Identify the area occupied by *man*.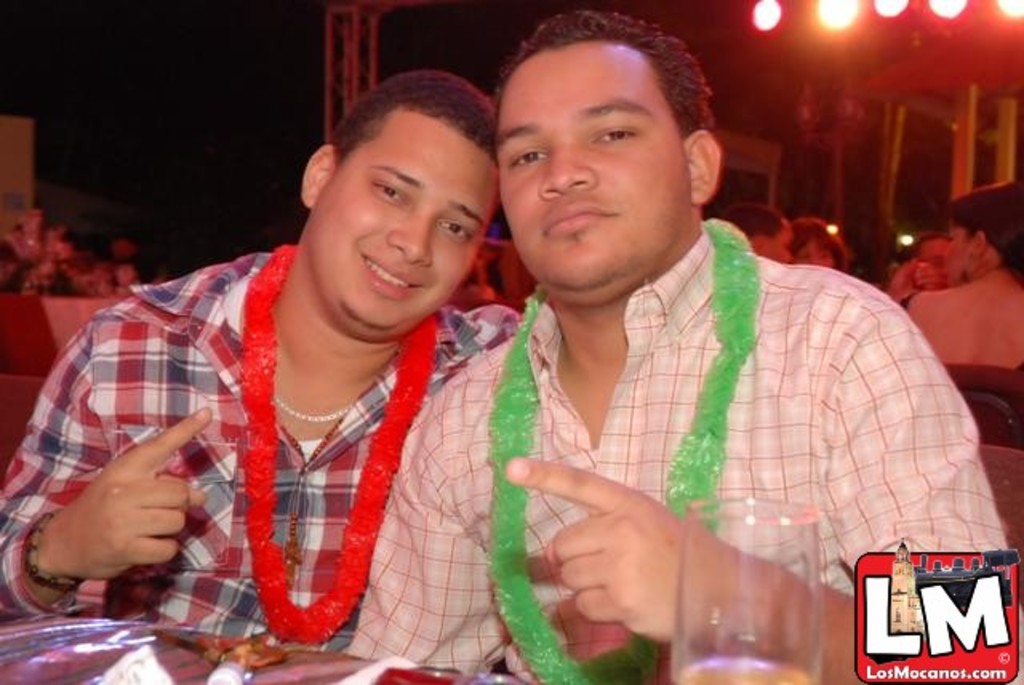
Area: [left=718, top=208, right=787, bottom=261].
